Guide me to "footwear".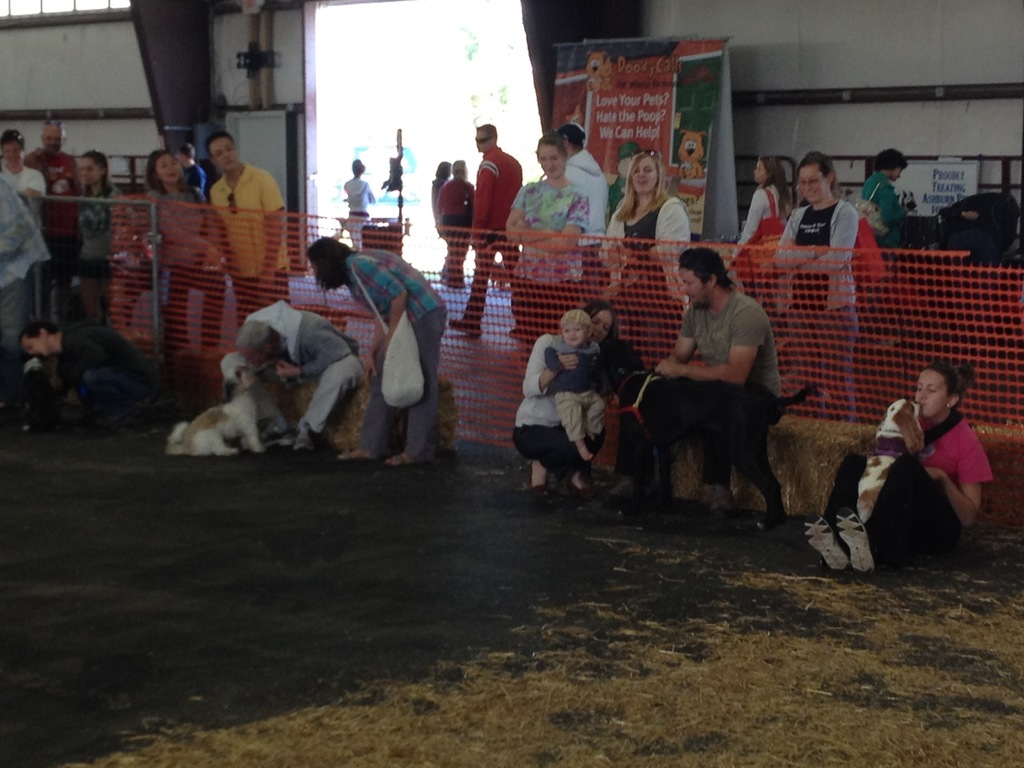
Guidance: <box>333,438,396,466</box>.
